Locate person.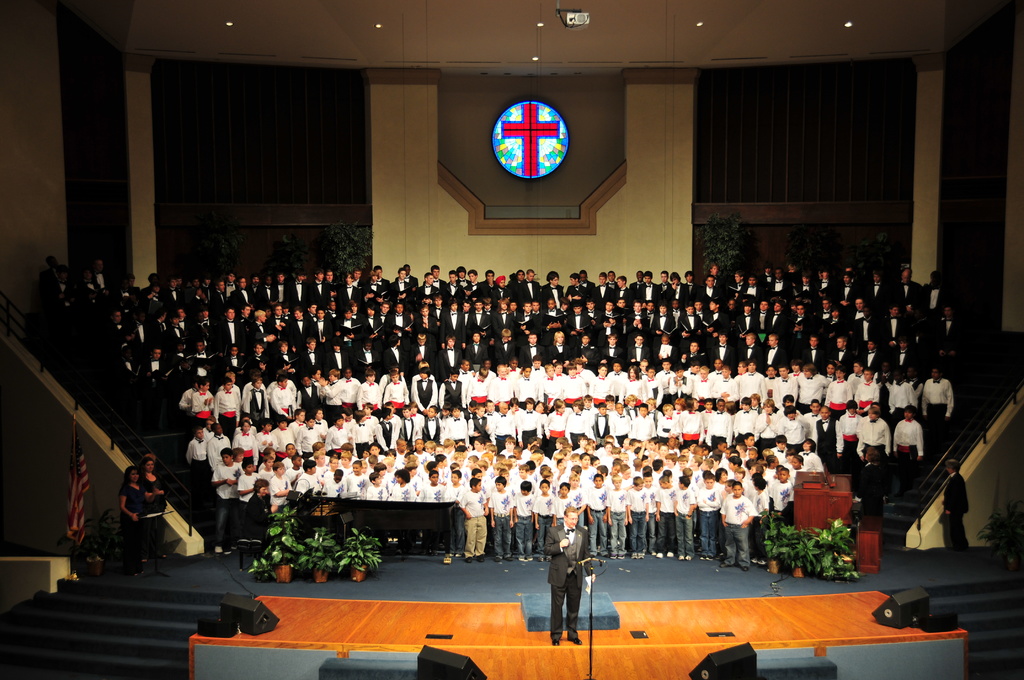
Bounding box: (left=671, top=474, right=699, bottom=560).
